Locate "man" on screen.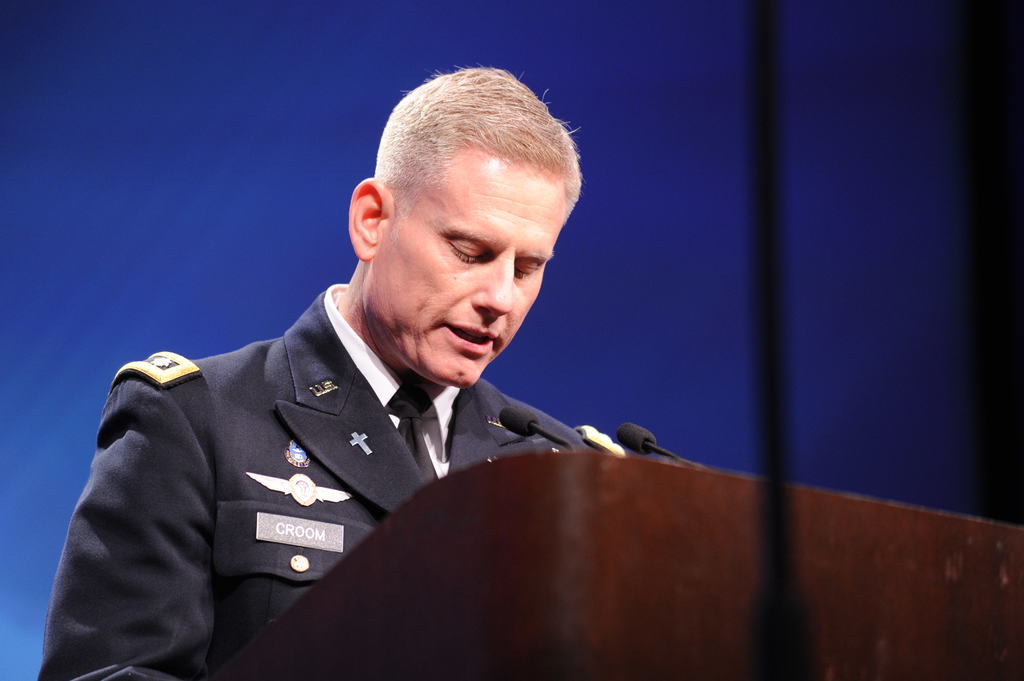
On screen at x1=73 y1=91 x2=715 y2=659.
